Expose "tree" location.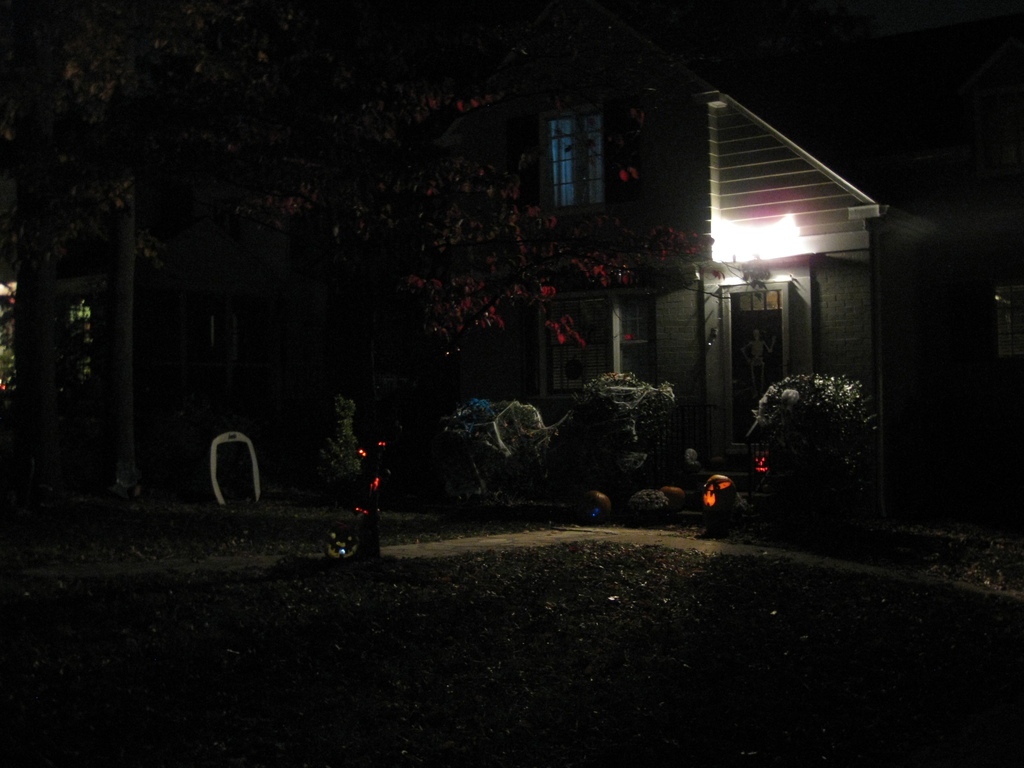
Exposed at l=65, t=0, r=705, b=562.
